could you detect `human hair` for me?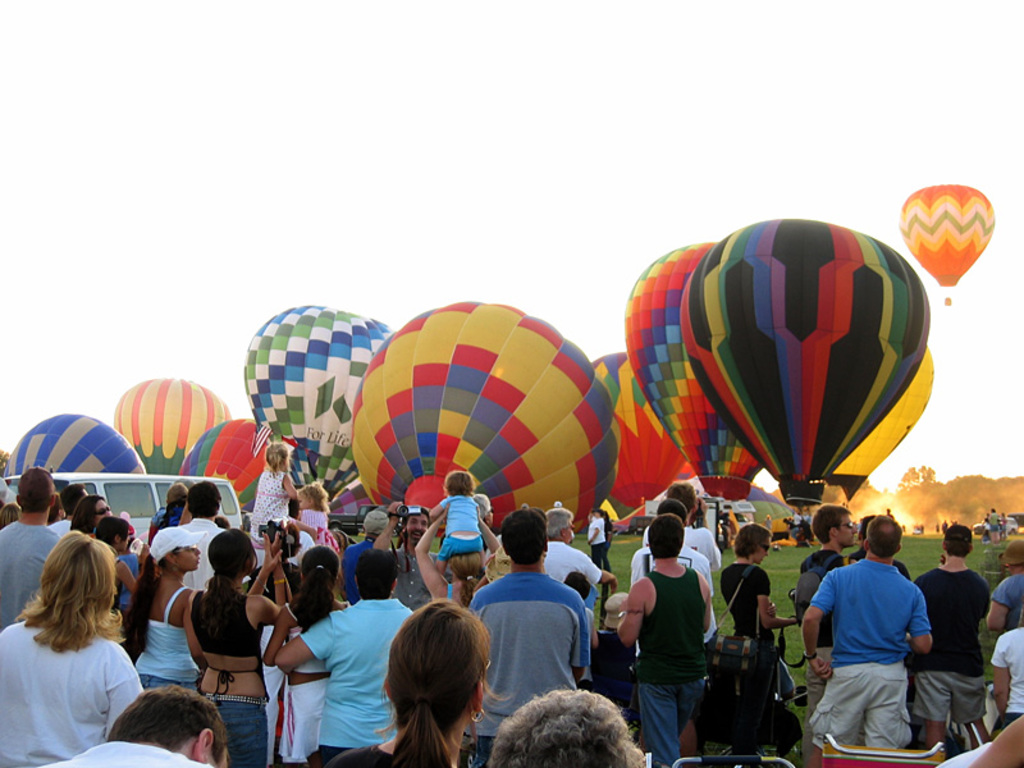
Detection result: select_region(646, 509, 684, 558).
